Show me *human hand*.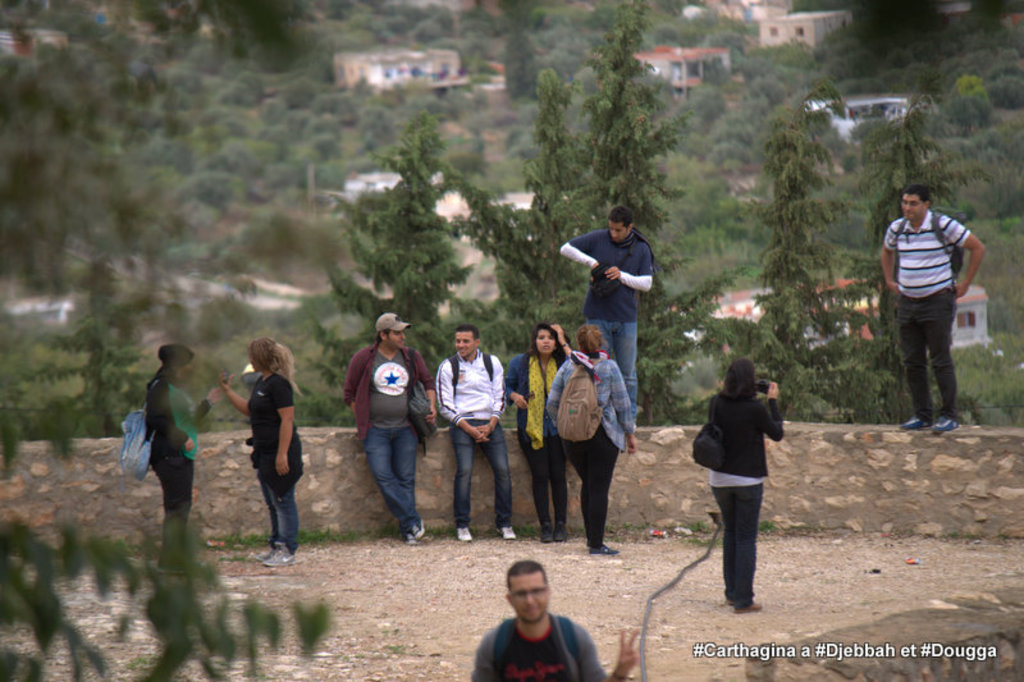
*human hand* is here: box=[274, 454, 289, 480].
